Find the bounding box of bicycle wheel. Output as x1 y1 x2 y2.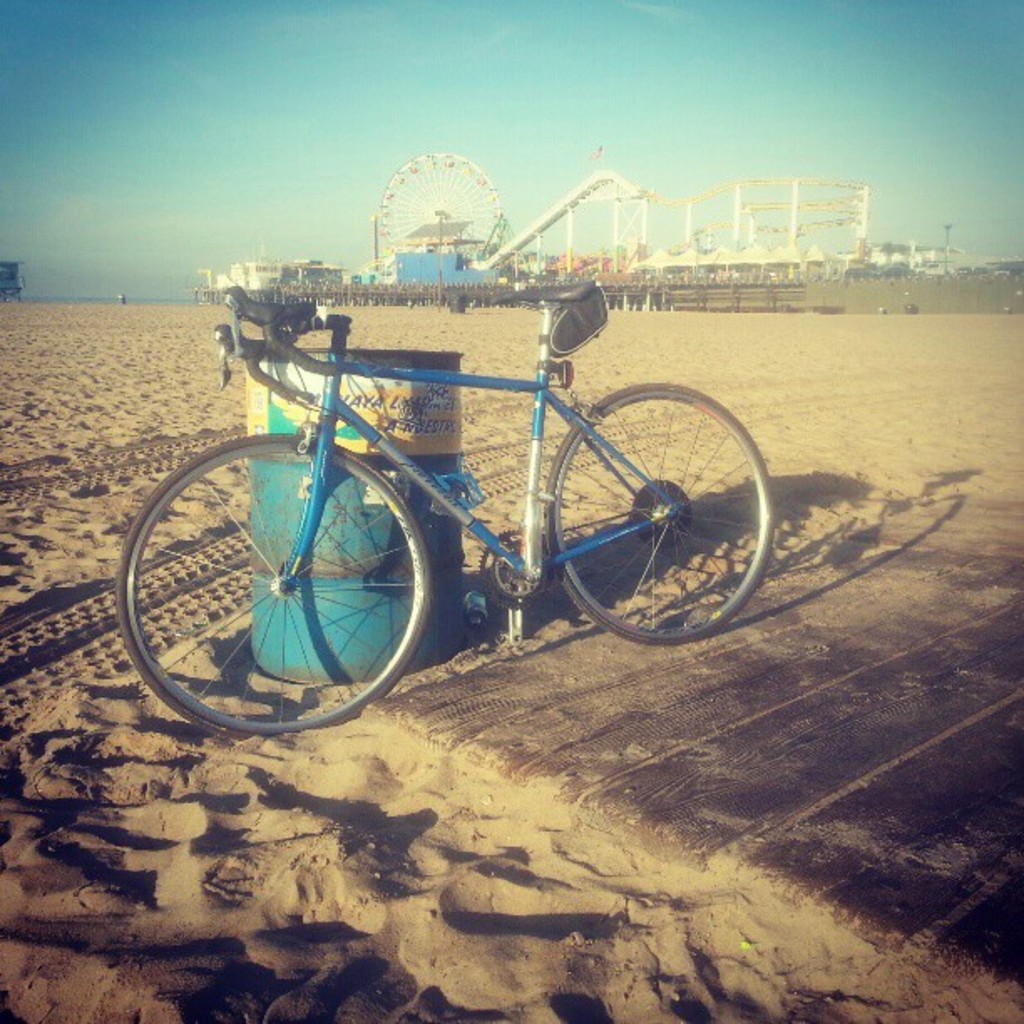
537 387 773 643.
